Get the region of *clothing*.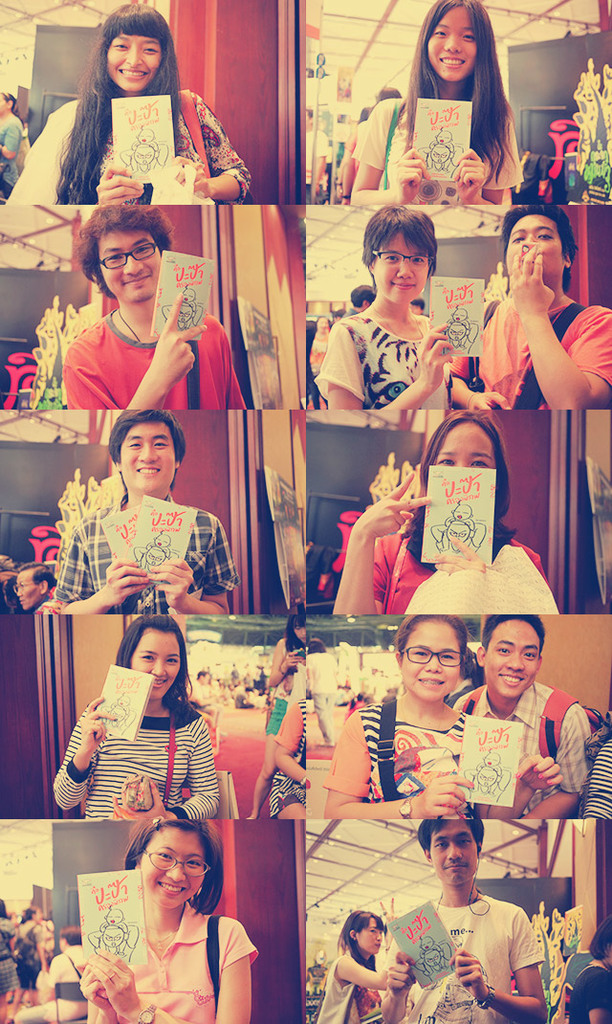
(447, 681, 593, 817).
